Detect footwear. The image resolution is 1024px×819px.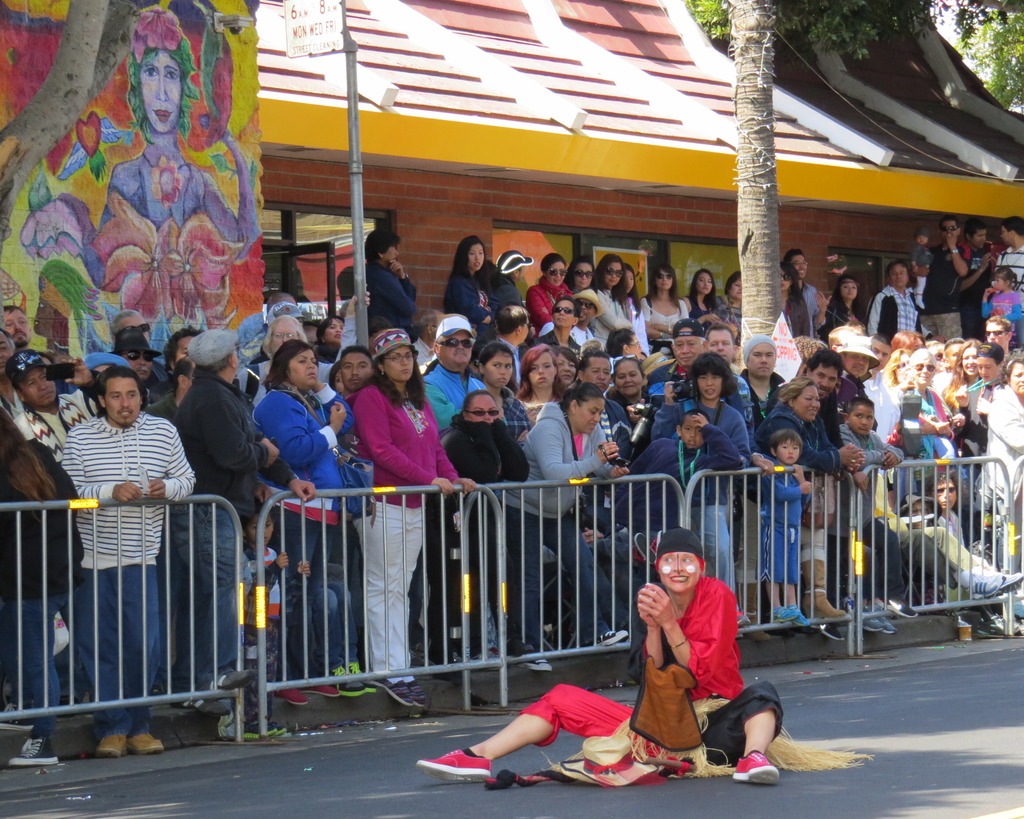
964/568/1009/601.
